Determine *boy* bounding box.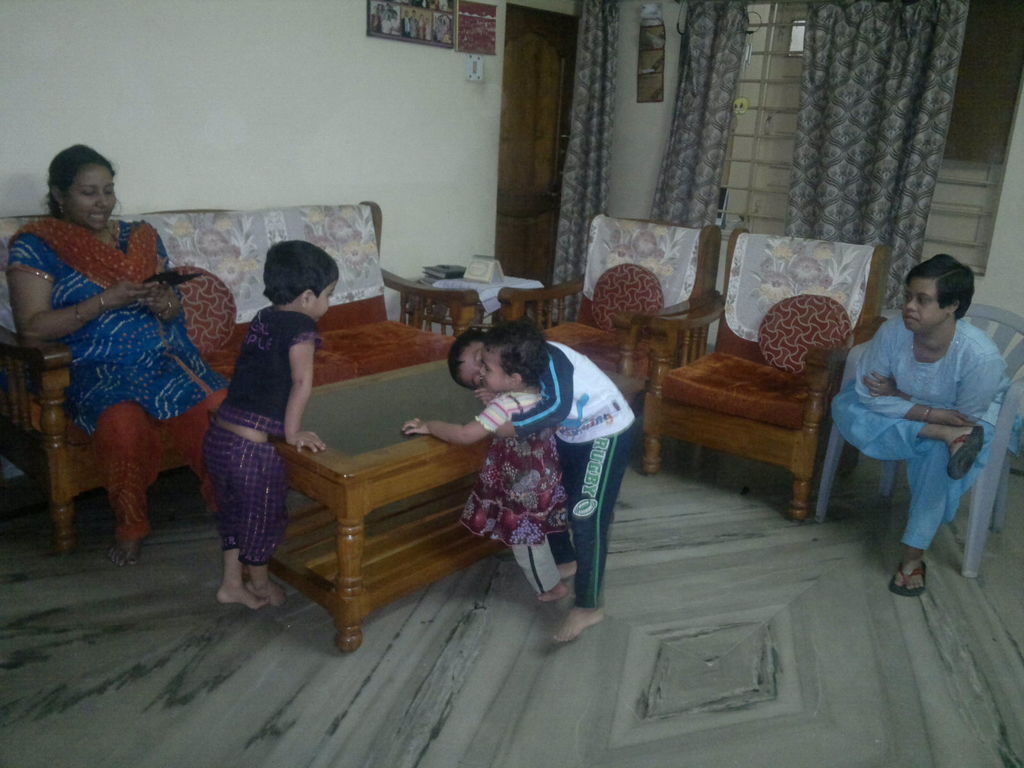
Determined: bbox(440, 333, 644, 650).
